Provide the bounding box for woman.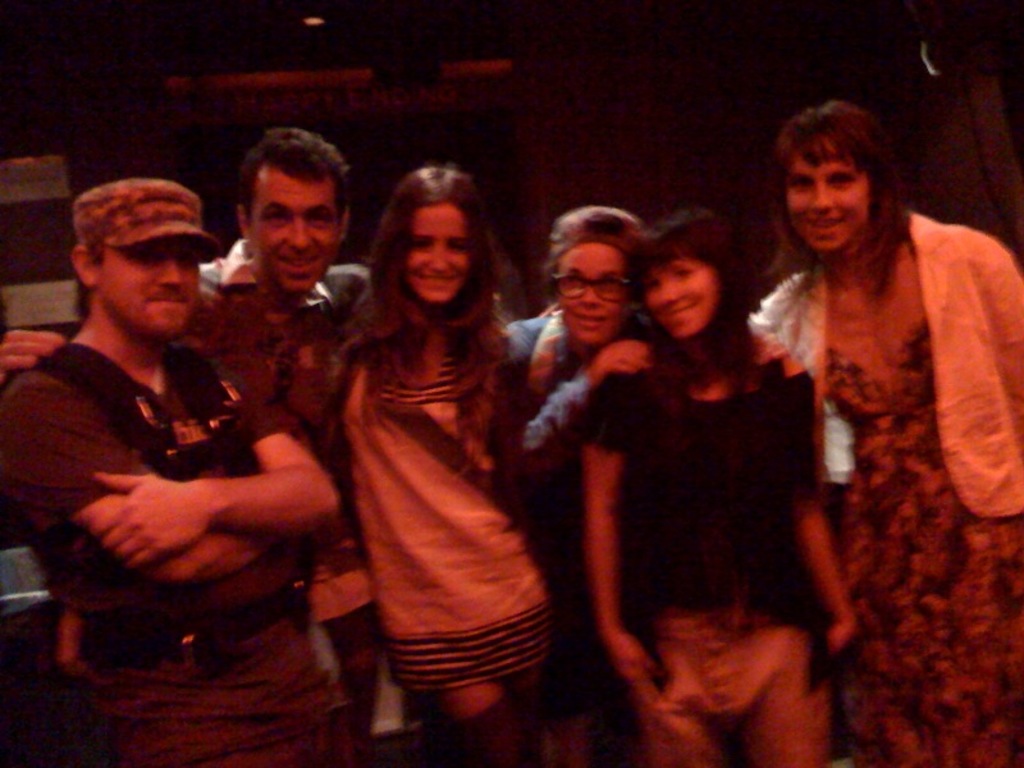
<bbox>745, 100, 1023, 767</bbox>.
